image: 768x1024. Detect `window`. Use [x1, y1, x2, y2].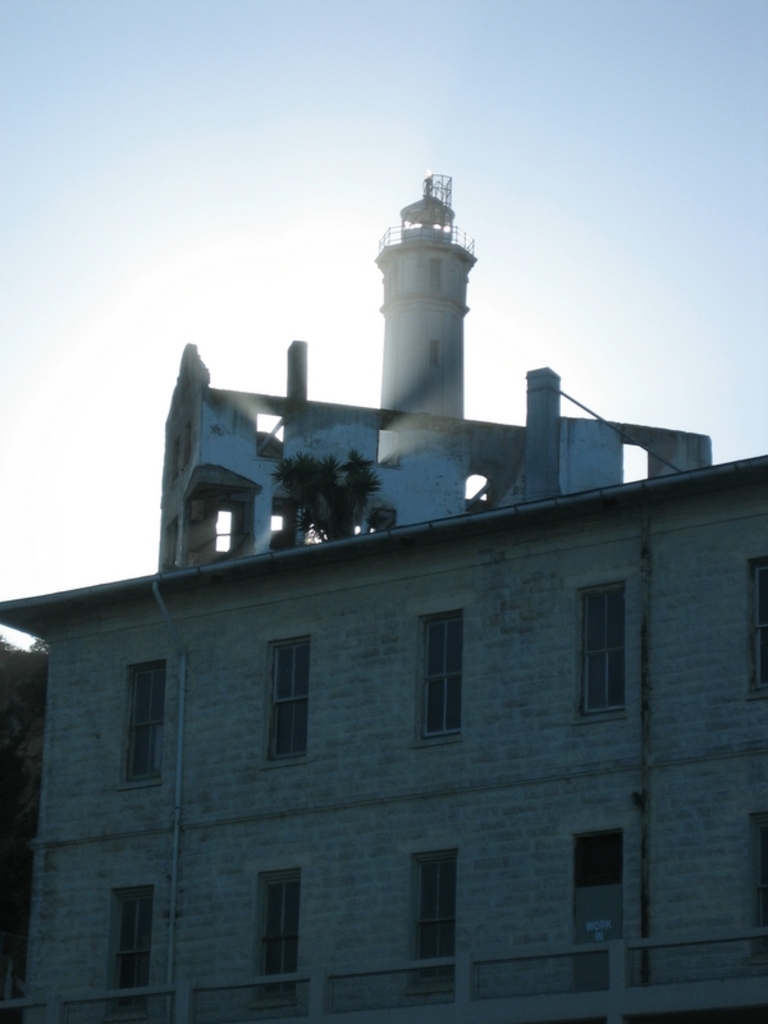
[269, 632, 314, 754].
